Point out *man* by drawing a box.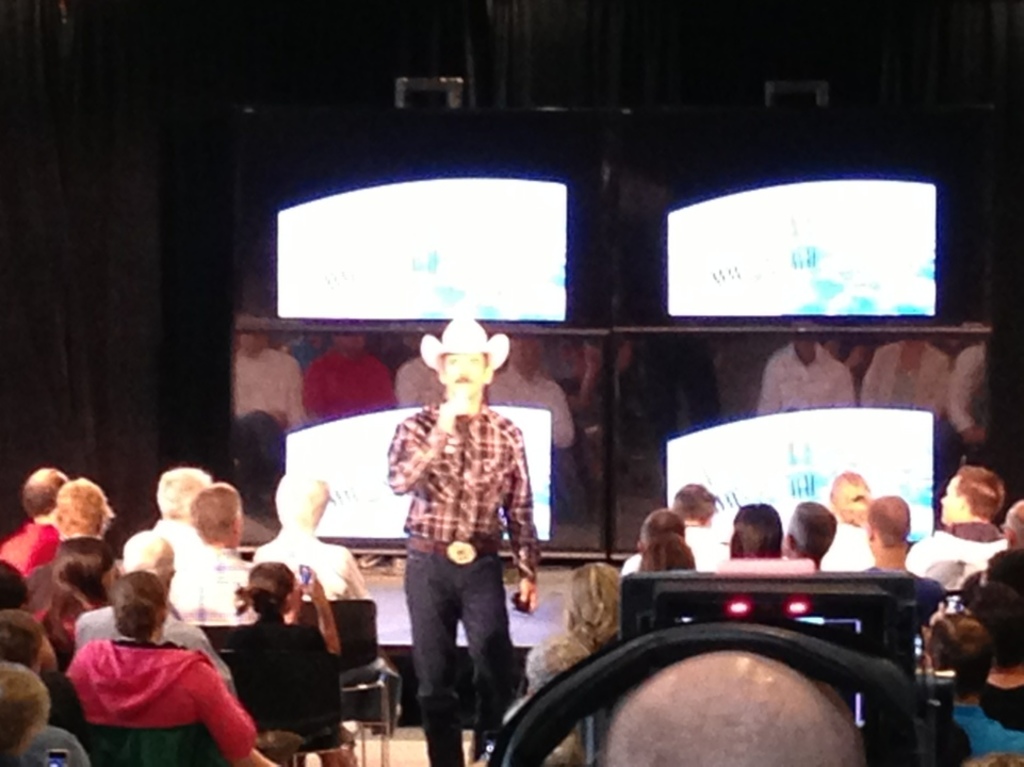
pyautogui.locateOnScreen(74, 527, 238, 696).
